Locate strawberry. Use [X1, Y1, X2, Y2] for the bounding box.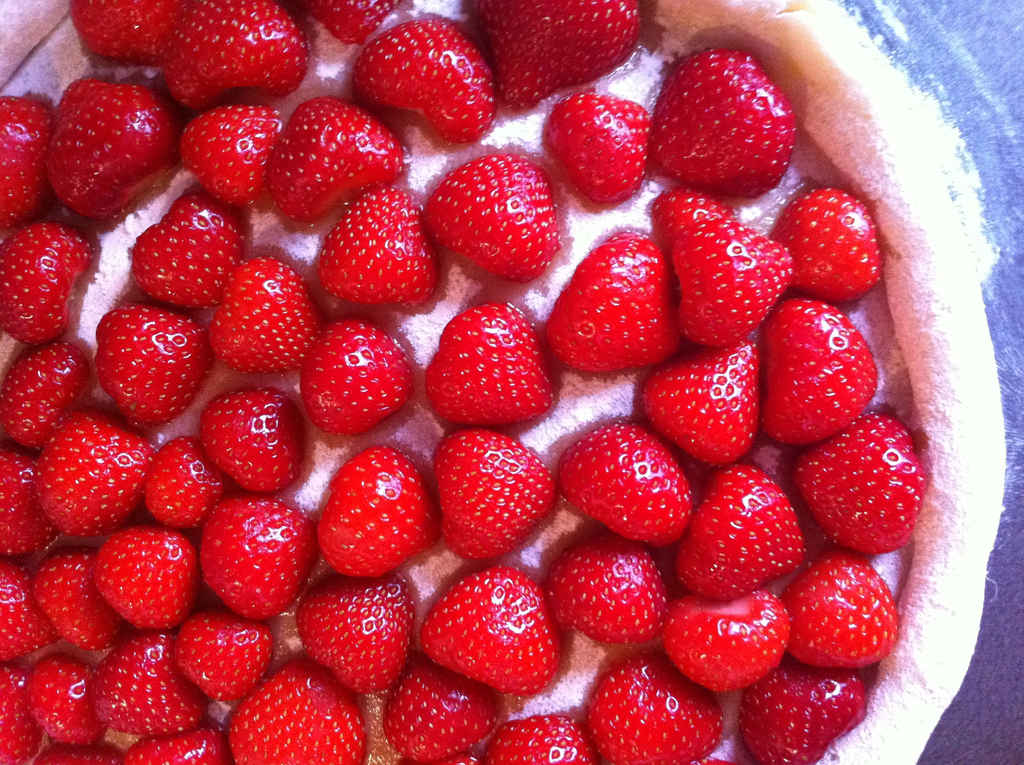
[652, 51, 794, 193].
